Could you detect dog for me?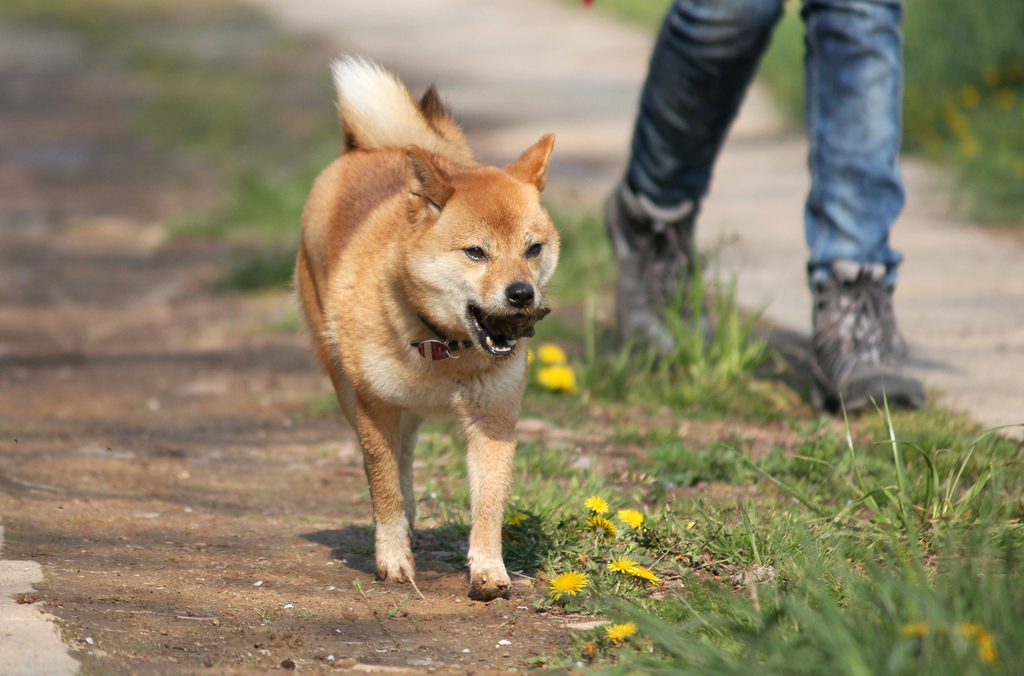
Detection result: left=292, top=53, right=561, bottom=603.
